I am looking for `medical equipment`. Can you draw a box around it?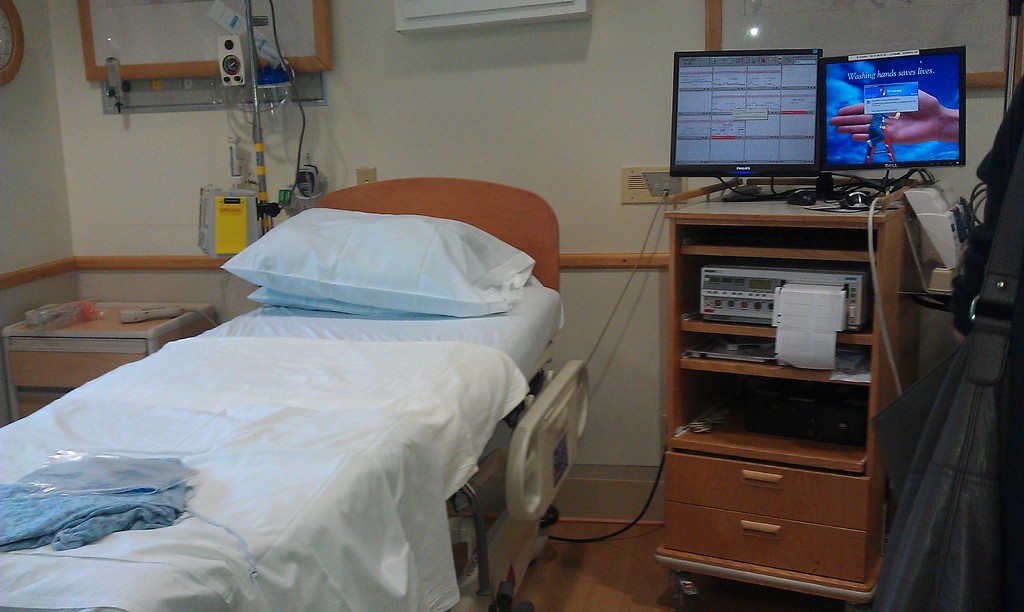
Sure, the bounding box is [116, 303, 220, 328].
